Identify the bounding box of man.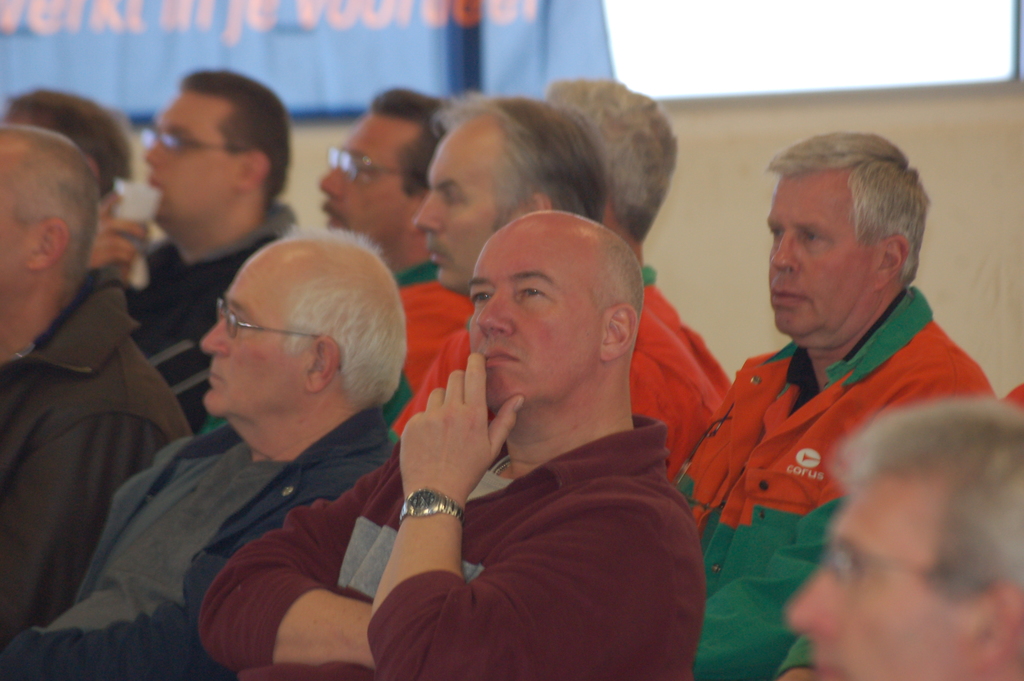
crop(0, 224, 414, 680).
